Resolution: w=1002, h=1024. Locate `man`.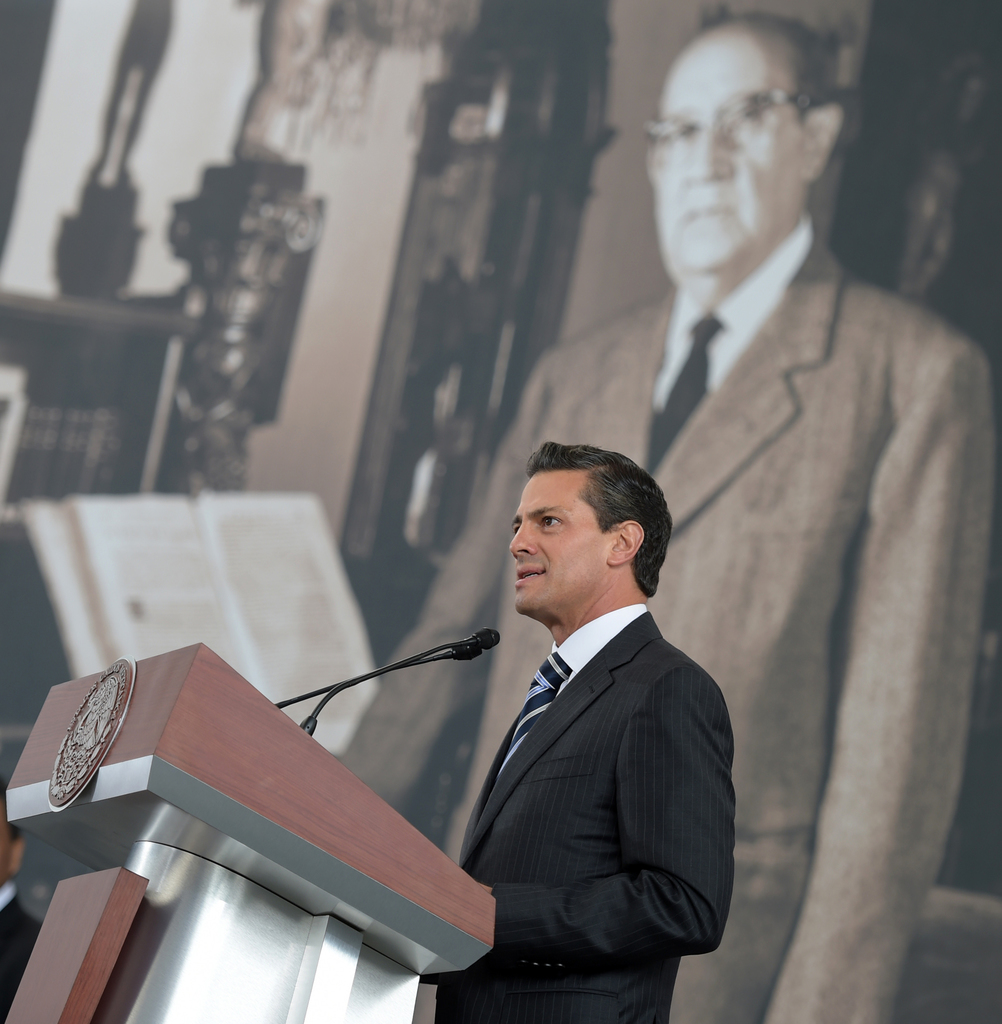
<region>403, 431, 737, 1023</region>.
